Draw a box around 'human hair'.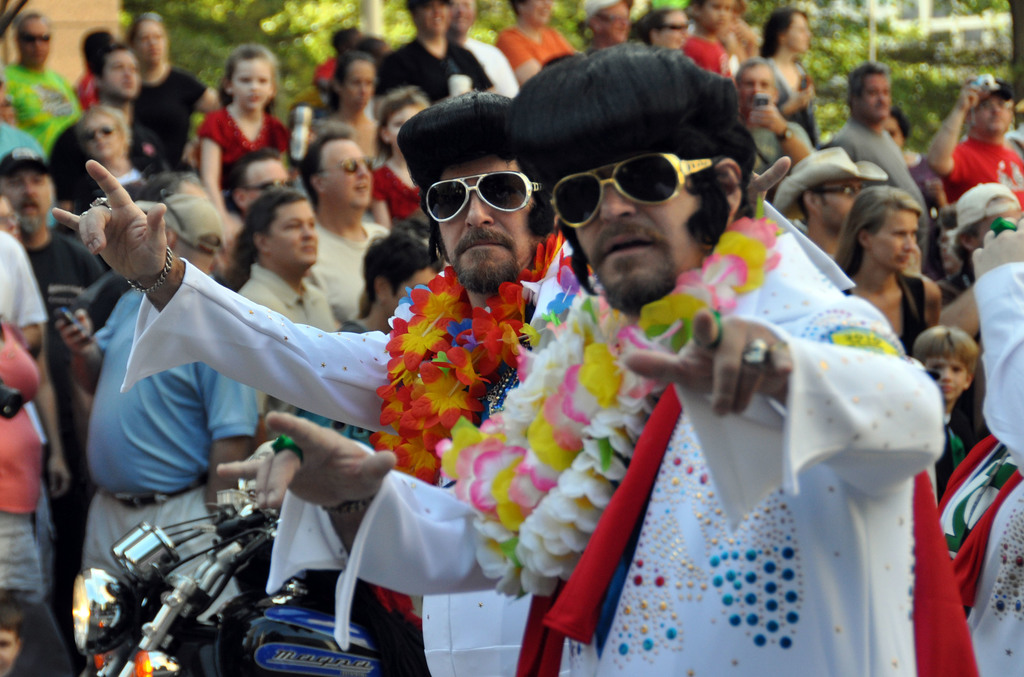
(630, 6, 673, 49).
